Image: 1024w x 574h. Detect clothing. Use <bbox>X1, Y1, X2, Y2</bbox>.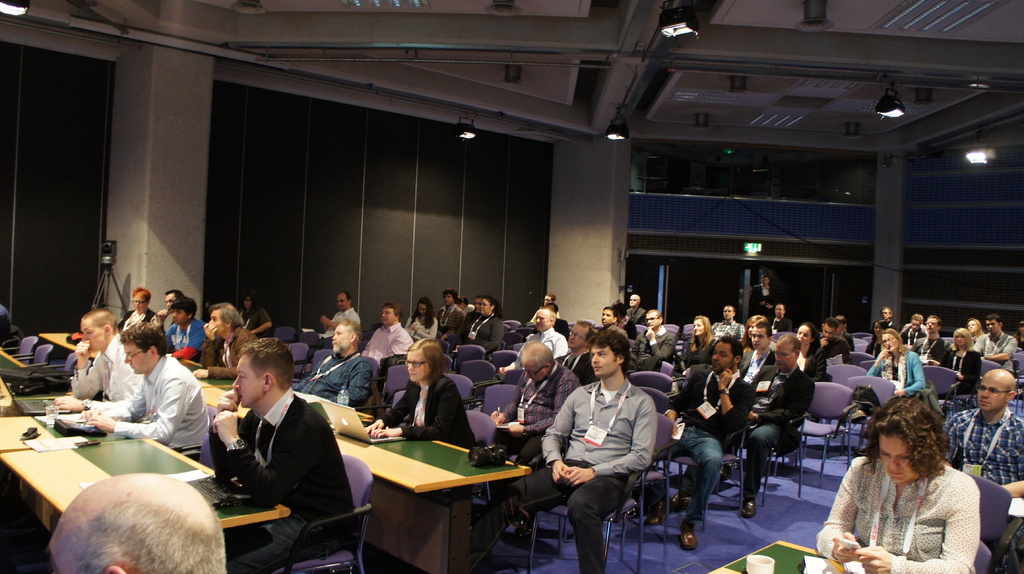
<bbox>95, 353, 209, 449</bbox>.
